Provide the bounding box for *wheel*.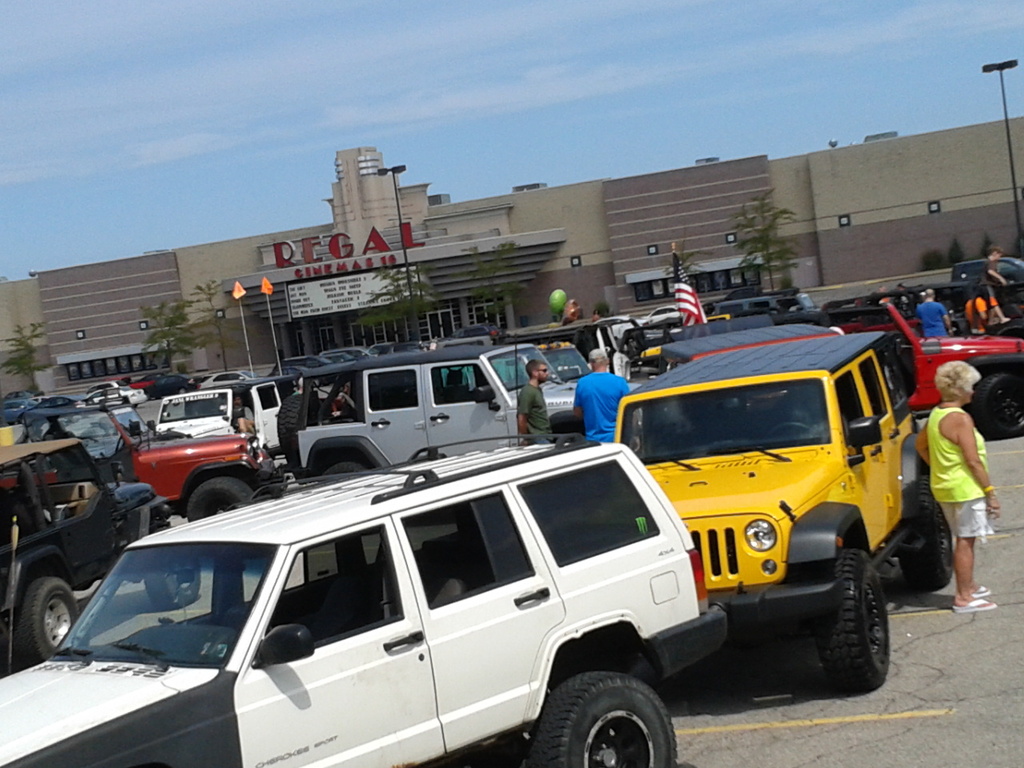
(278, 388, 314, 482).
